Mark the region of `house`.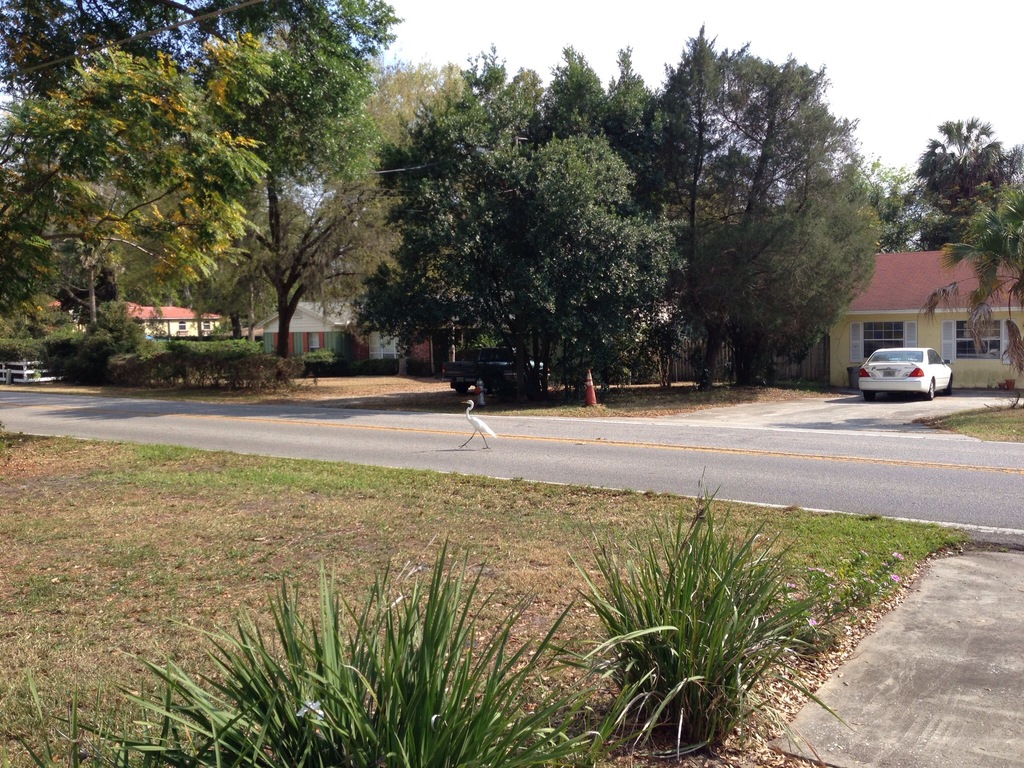
Region: 252, 292, 354, 368.
